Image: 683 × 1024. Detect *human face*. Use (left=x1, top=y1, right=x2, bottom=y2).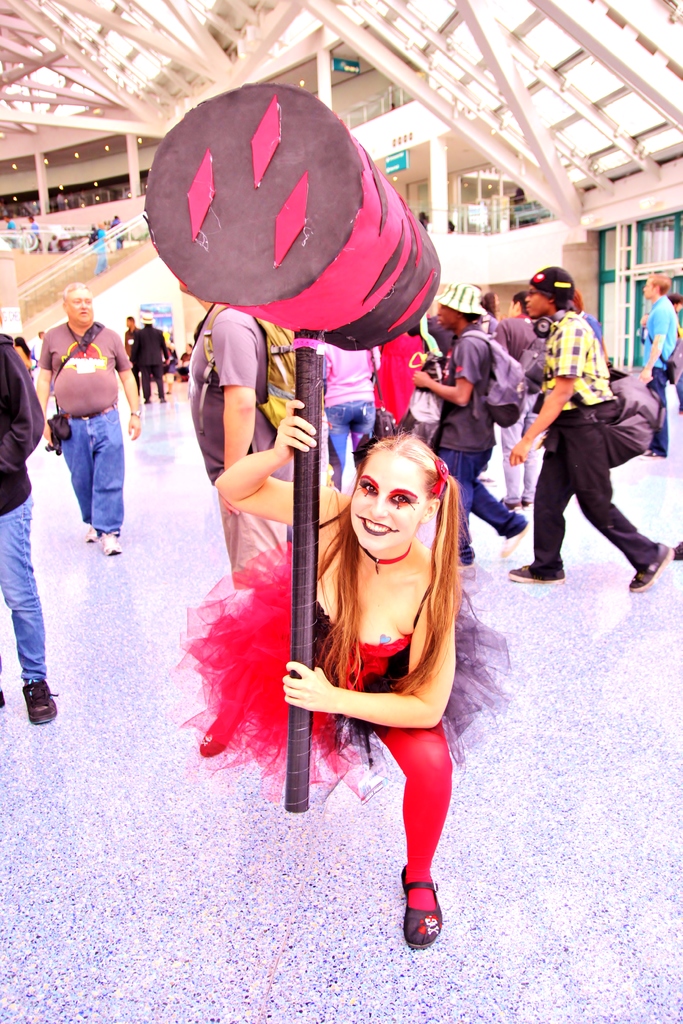
(left=644, top=279, right=655, bottom=300).
